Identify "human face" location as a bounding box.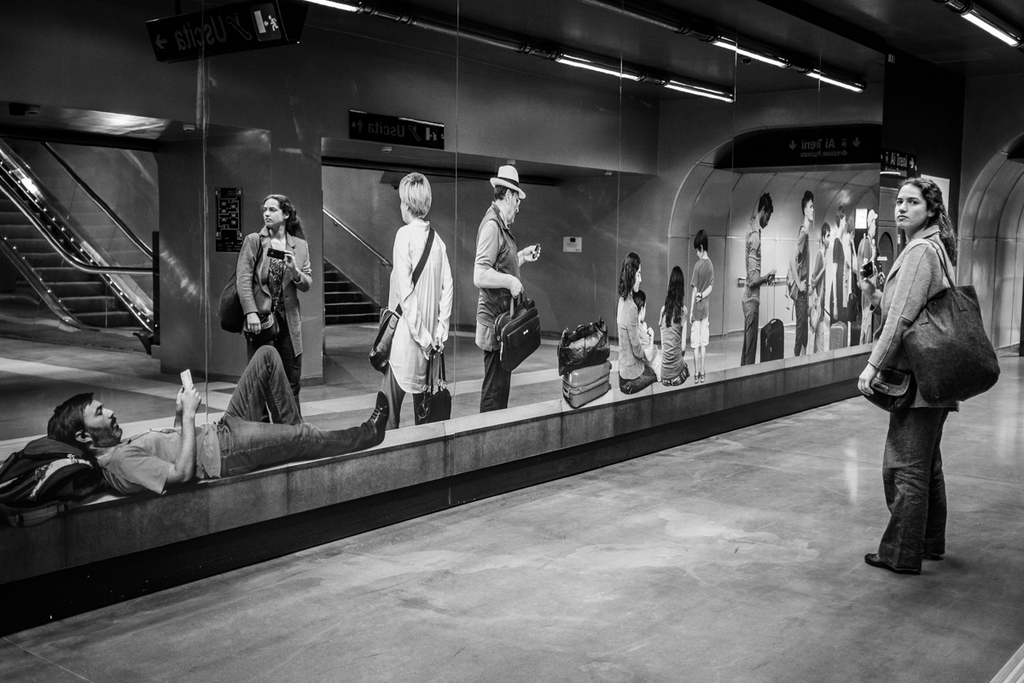
896 190 925 229.
